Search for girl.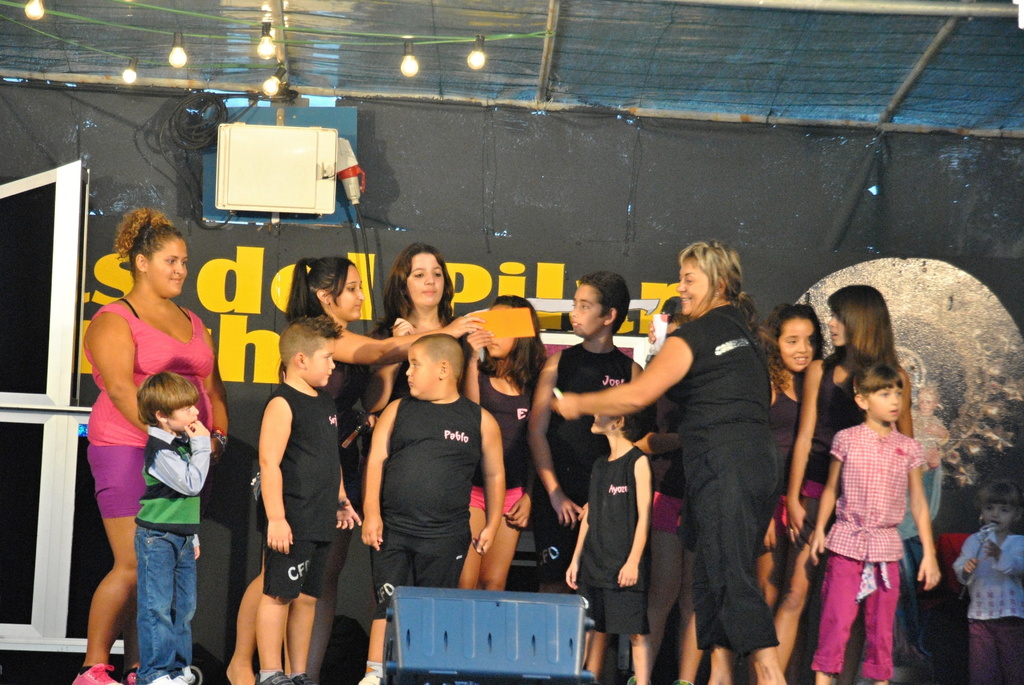
Found at x1=769, y1=303, x2=831, y2=600.
